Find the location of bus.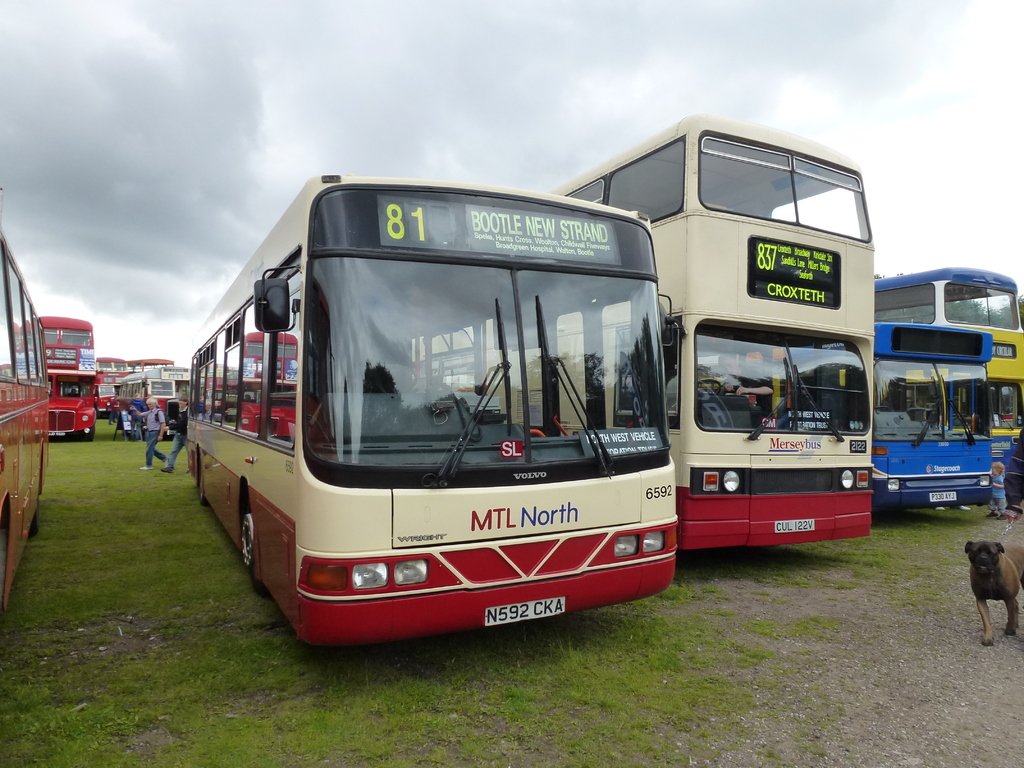
Location: (88,352,127,415).
